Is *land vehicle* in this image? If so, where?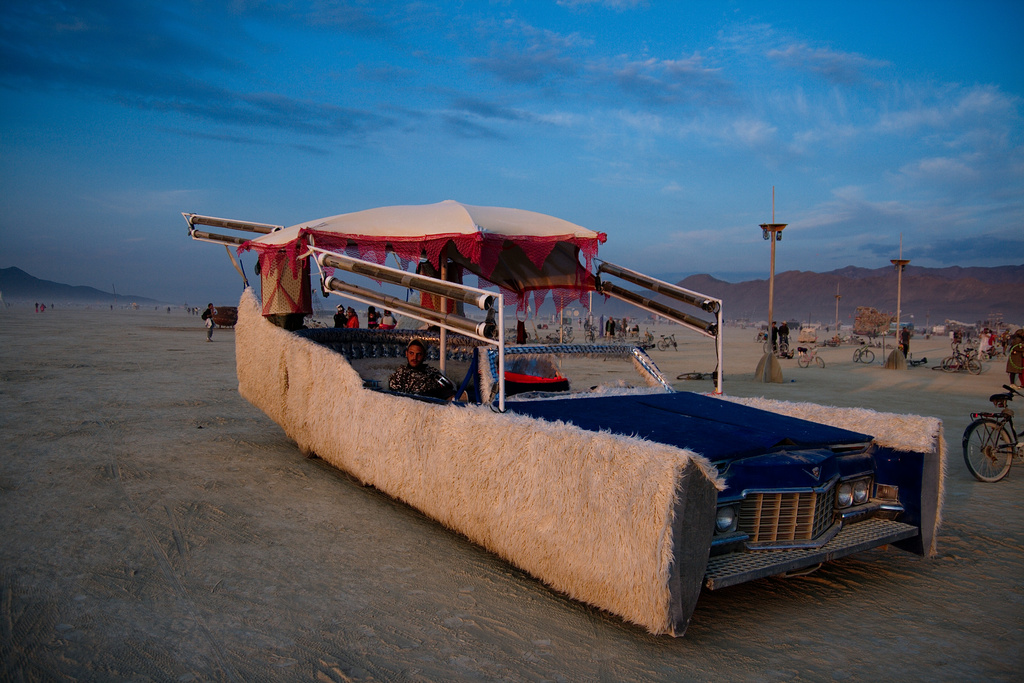
Yes, at (179,220,930,620).
